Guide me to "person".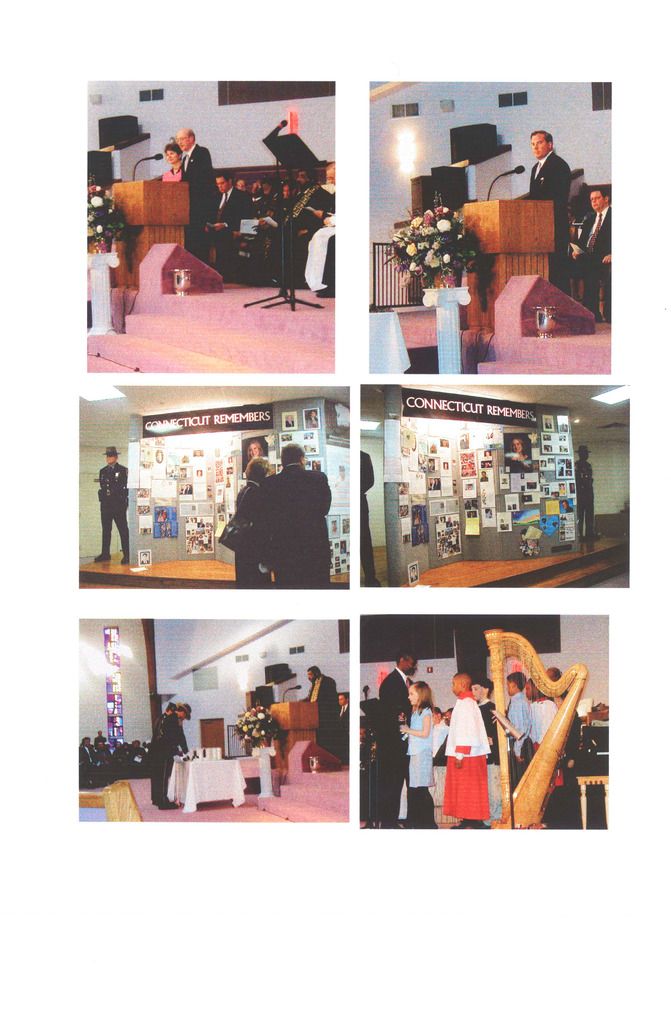
Guidance: bbox(300, 659, 348, 767).
